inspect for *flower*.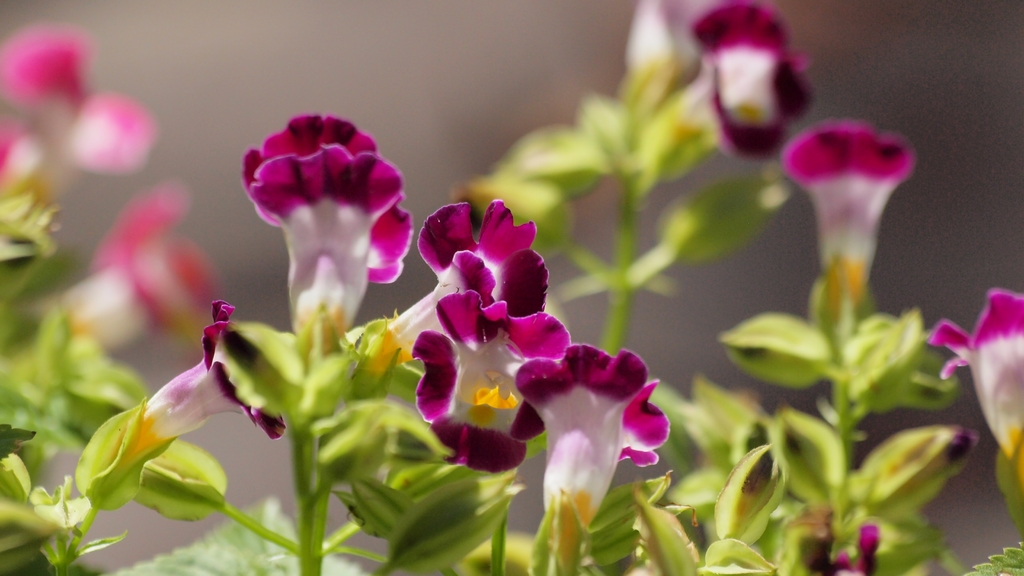
Inspection: box=[926, 285, 1023, 513].
